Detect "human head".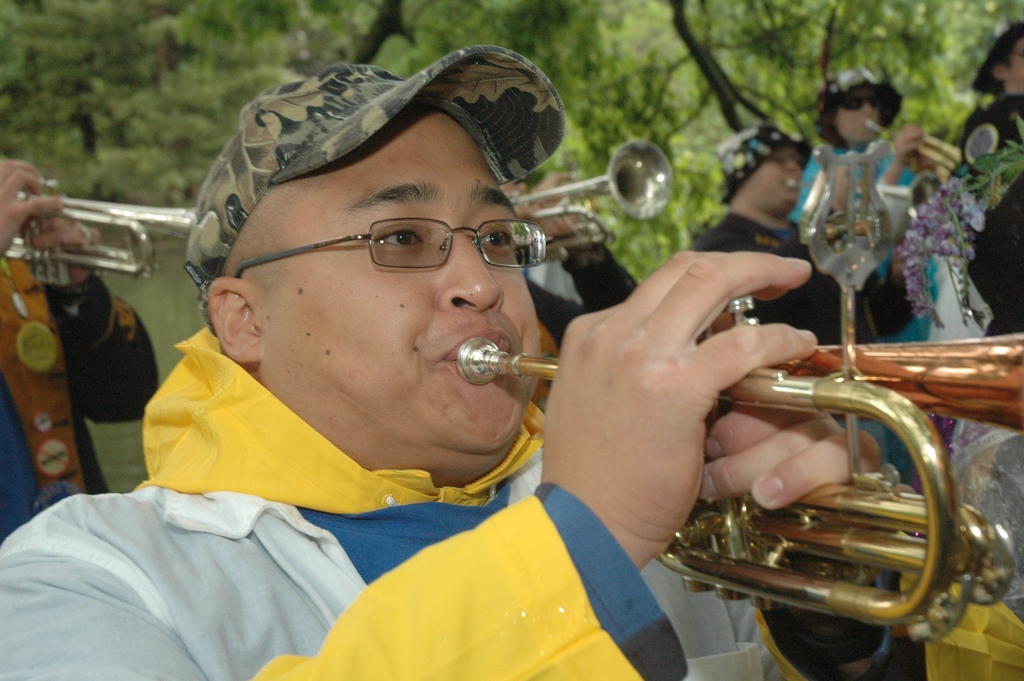
Detected at [x1=717, y1=126, x2=803, y2=217].
